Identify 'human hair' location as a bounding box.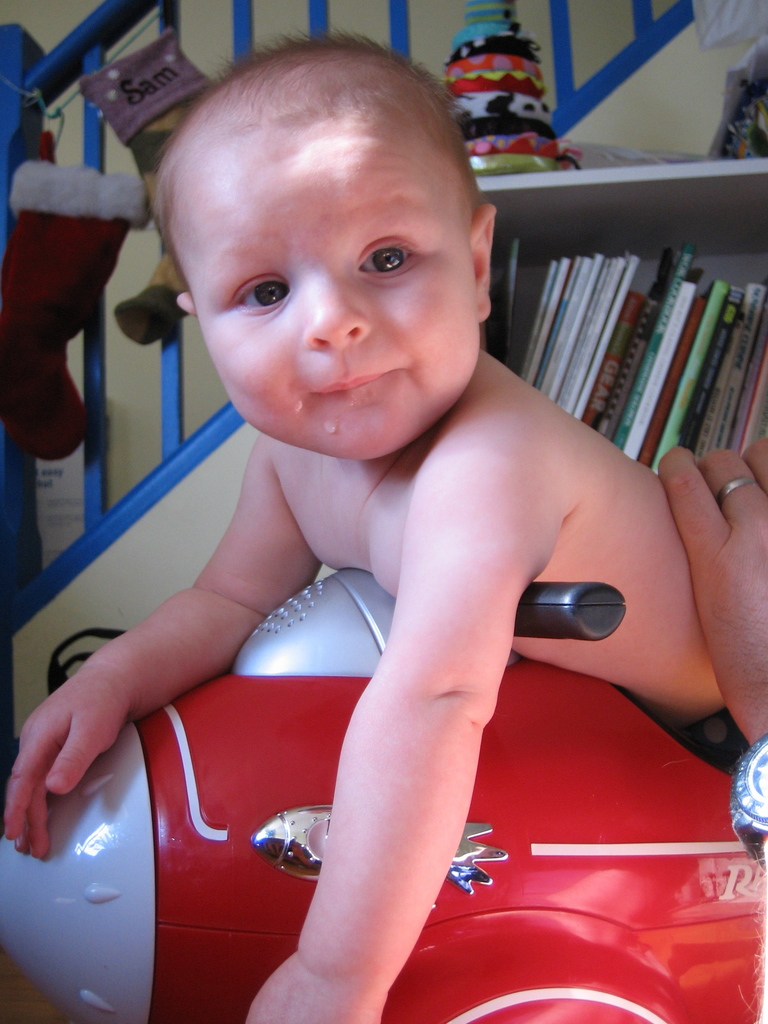
[148,26,481,285].
